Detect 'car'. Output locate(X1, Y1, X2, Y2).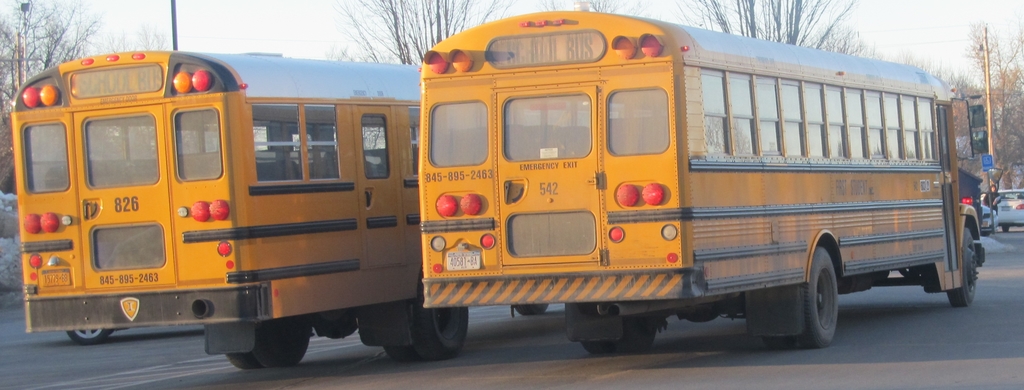
locate(995, 189, 1023, 232).
